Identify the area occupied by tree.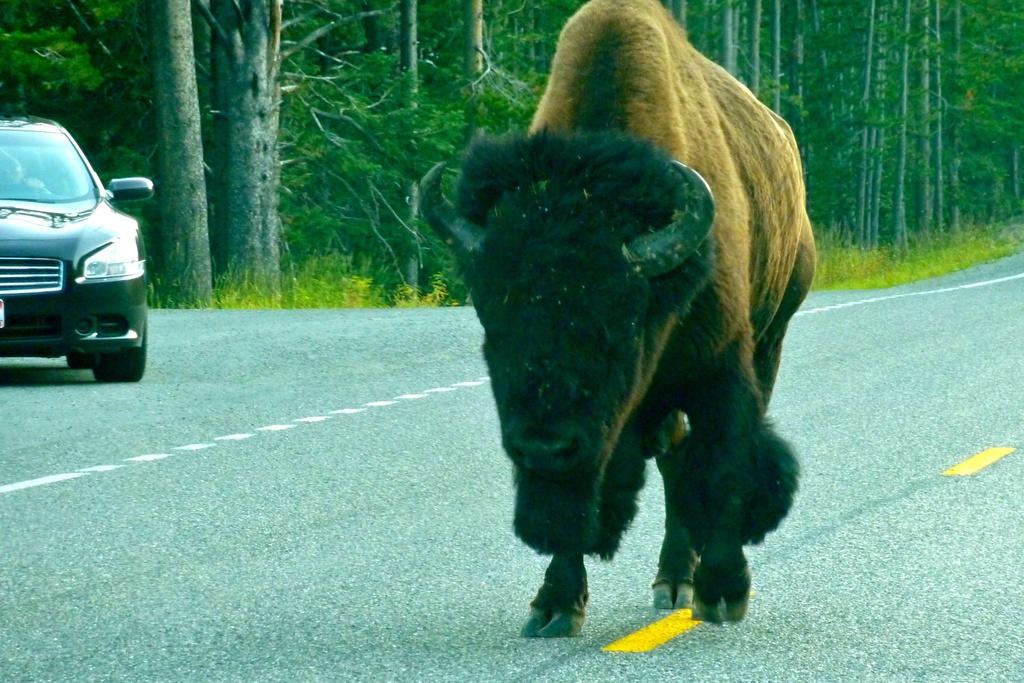
Area: [660,0,1023,290].
